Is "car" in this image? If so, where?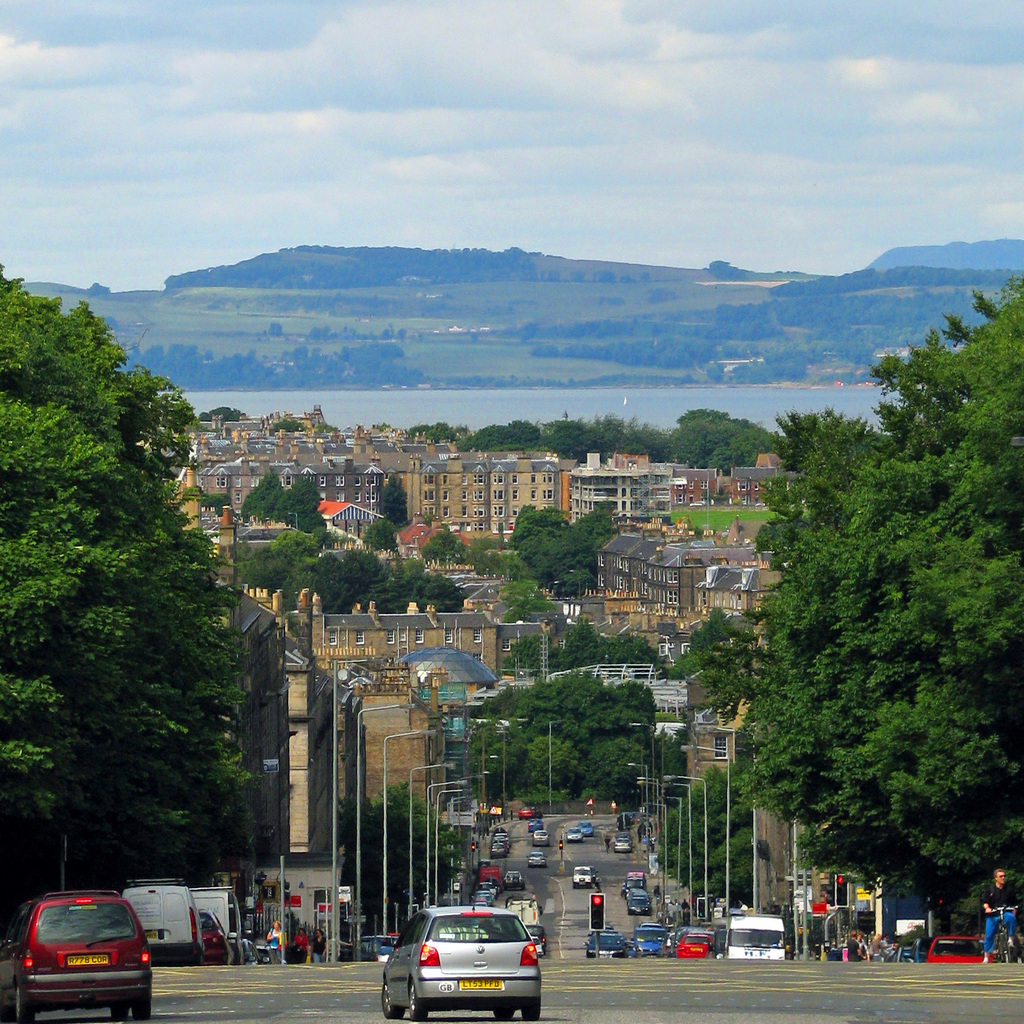
Yes, at bbox=[492, 845, 511, 861].
